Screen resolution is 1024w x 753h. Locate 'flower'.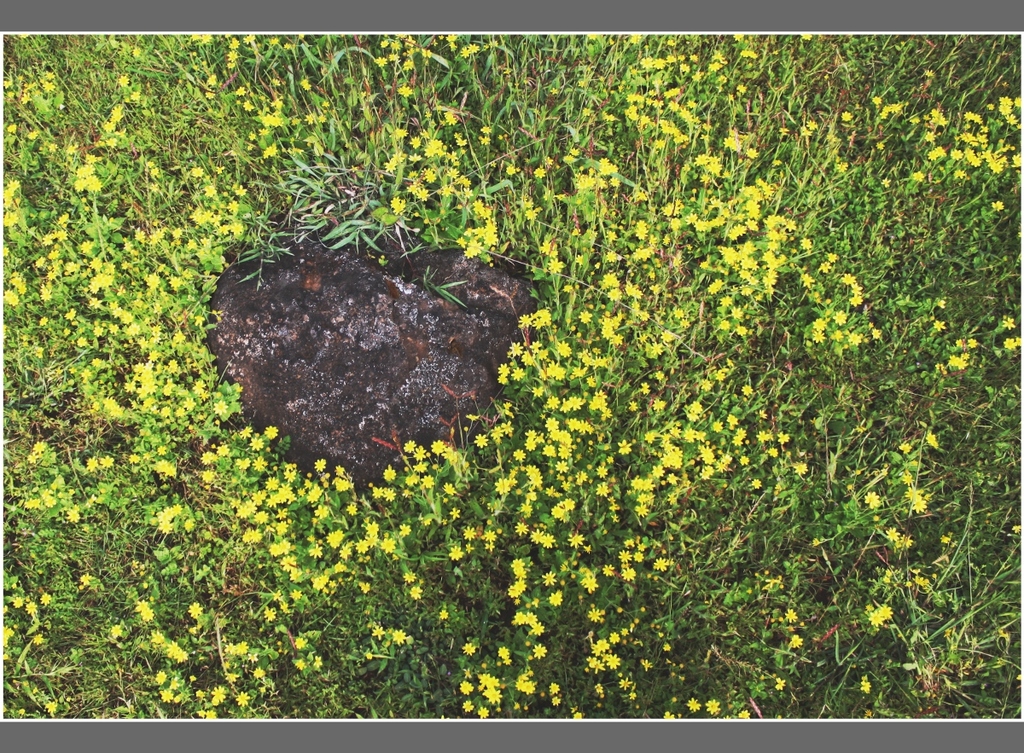
bbox(458, 679, 479, 695).
